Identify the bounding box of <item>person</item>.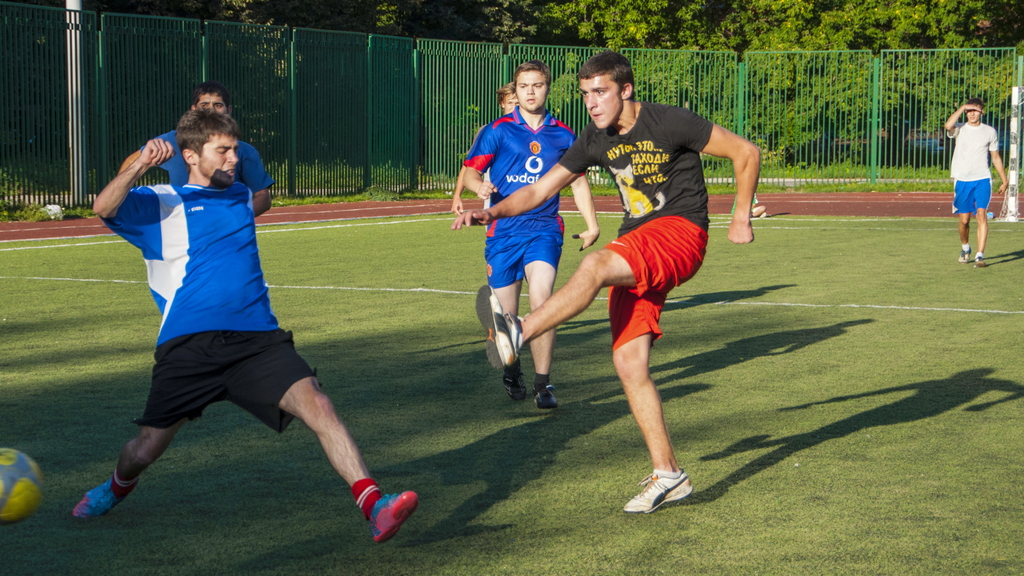
crop(61, 95, 420, 548).
